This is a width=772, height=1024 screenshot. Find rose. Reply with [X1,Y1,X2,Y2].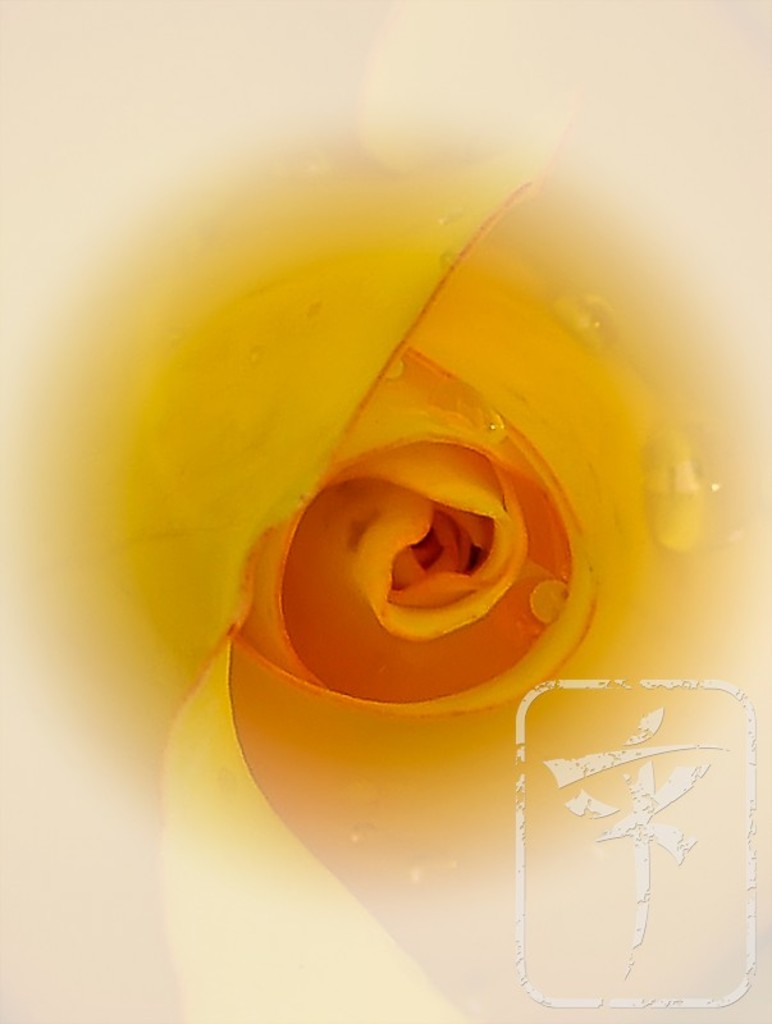
[36,152,722,1023].
